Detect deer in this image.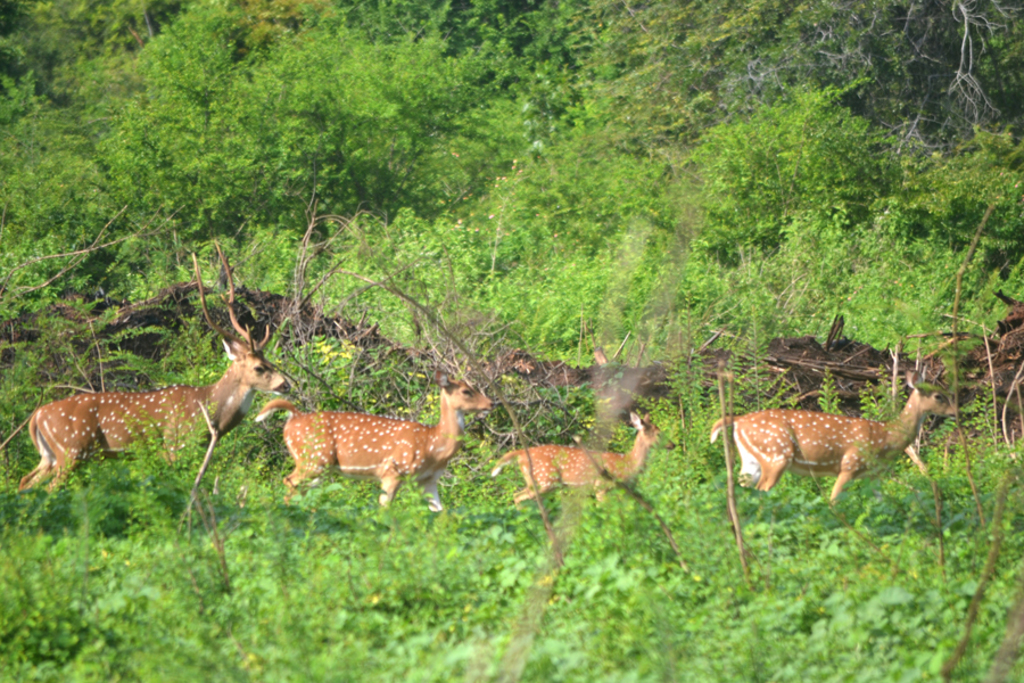
Detection: [710, 370, 963, 501].
